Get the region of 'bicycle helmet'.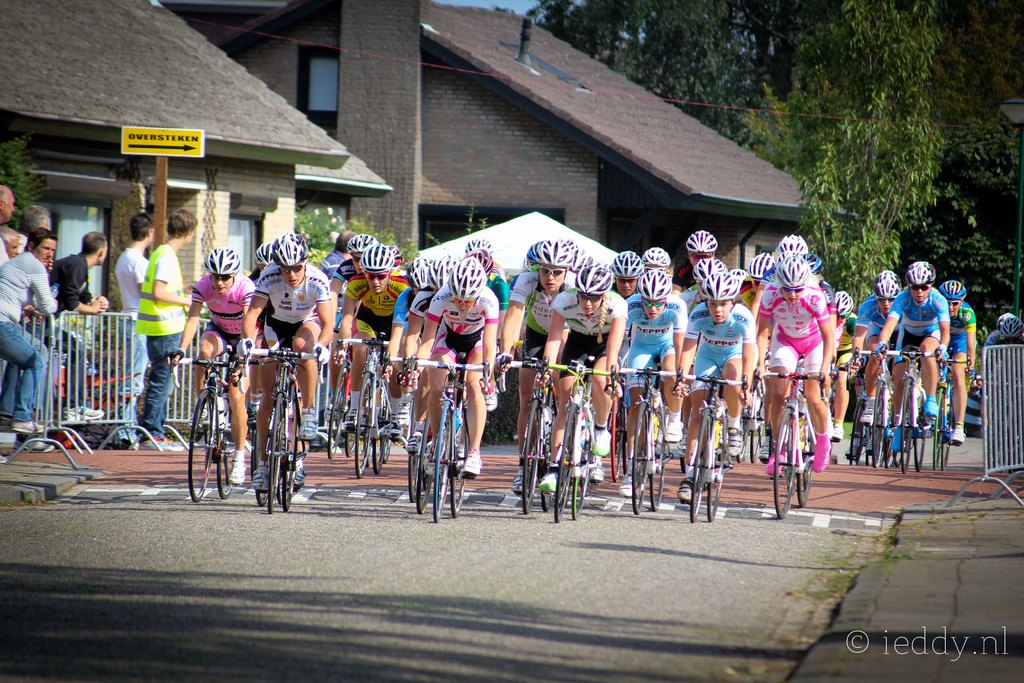
left=938, top=278, right=966, bottom=303.
